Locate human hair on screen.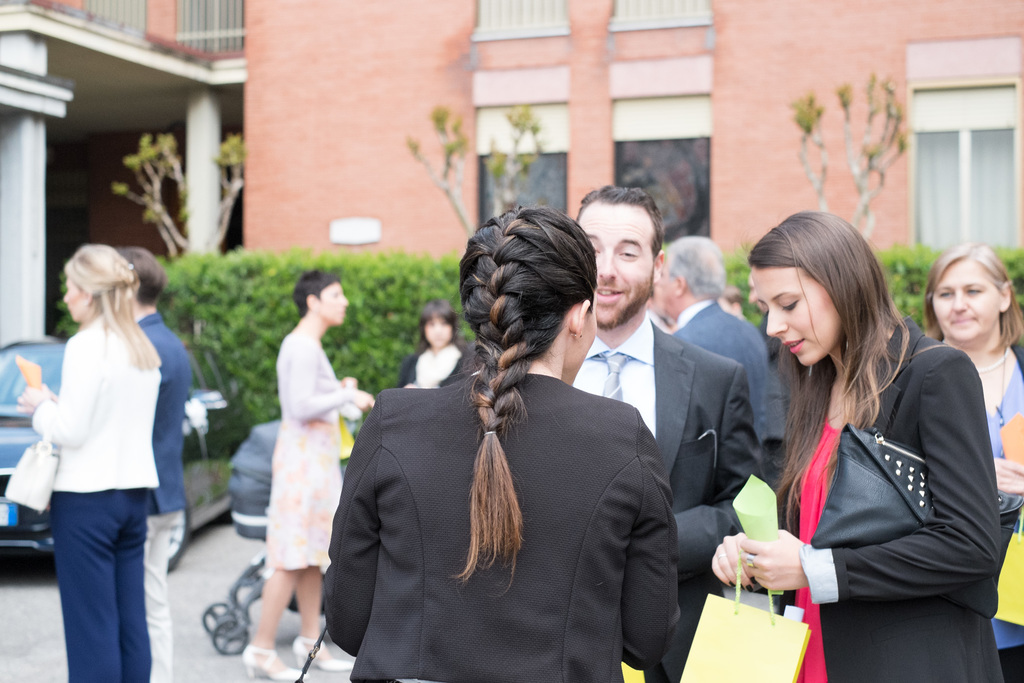
On screen at crop(116, 242, 165, 306).
